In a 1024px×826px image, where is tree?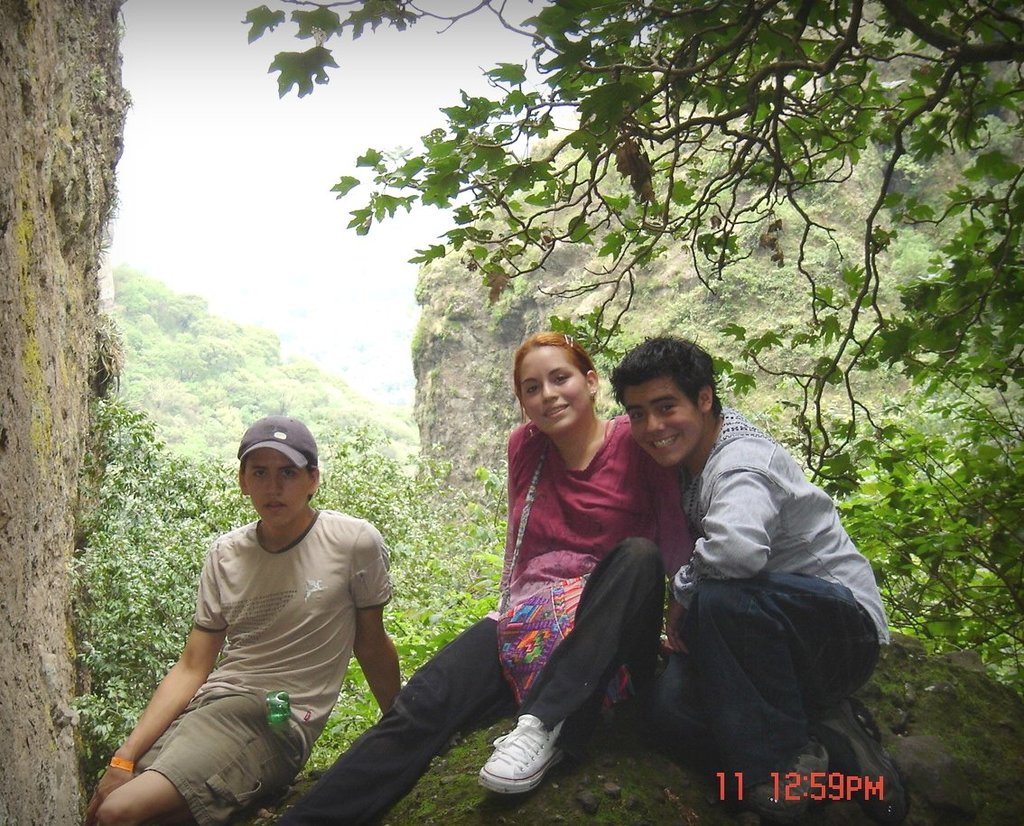
bbox(313, 45, 962, 393).
